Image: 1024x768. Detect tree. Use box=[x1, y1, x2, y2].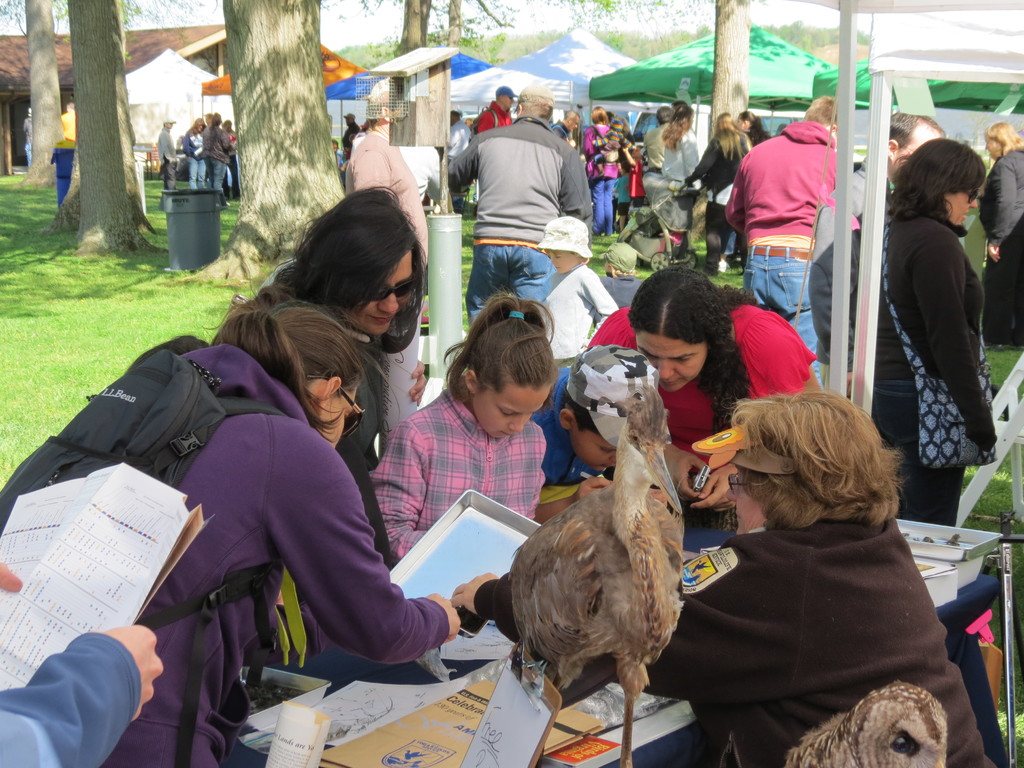
box=[545, 0, 769, 253].
